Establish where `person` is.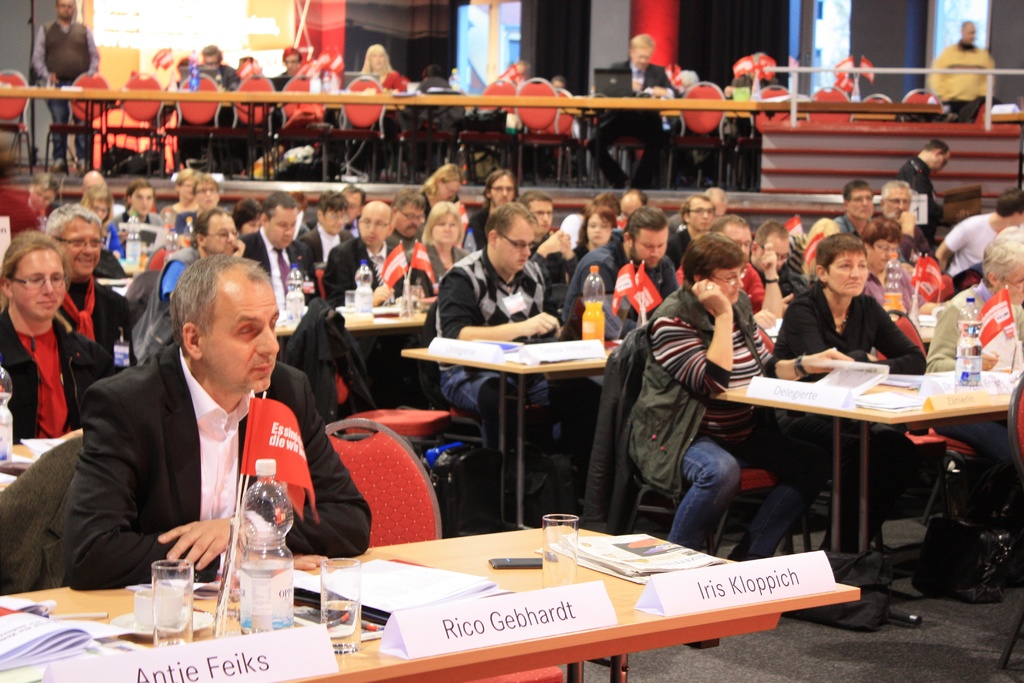
Established at bbox=[934, 189, 1023, 282].
